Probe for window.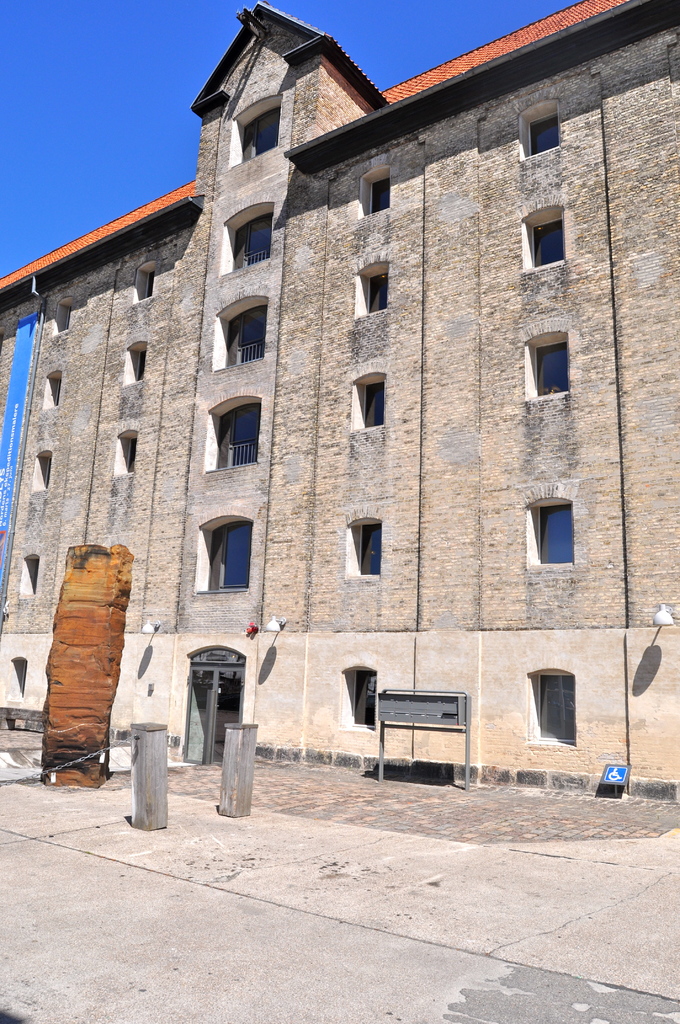
Probe result: left=121, top=340, right=147, bottom=386.
